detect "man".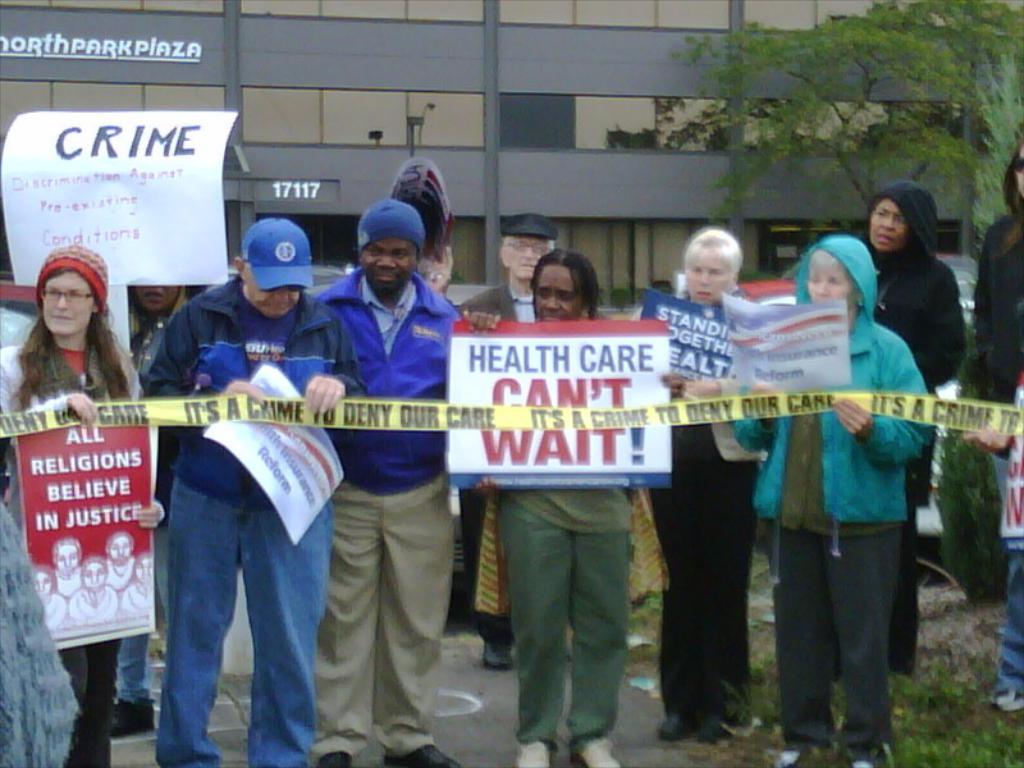
Detected at (x1=136, y1=214, x2=372, y2=767).
